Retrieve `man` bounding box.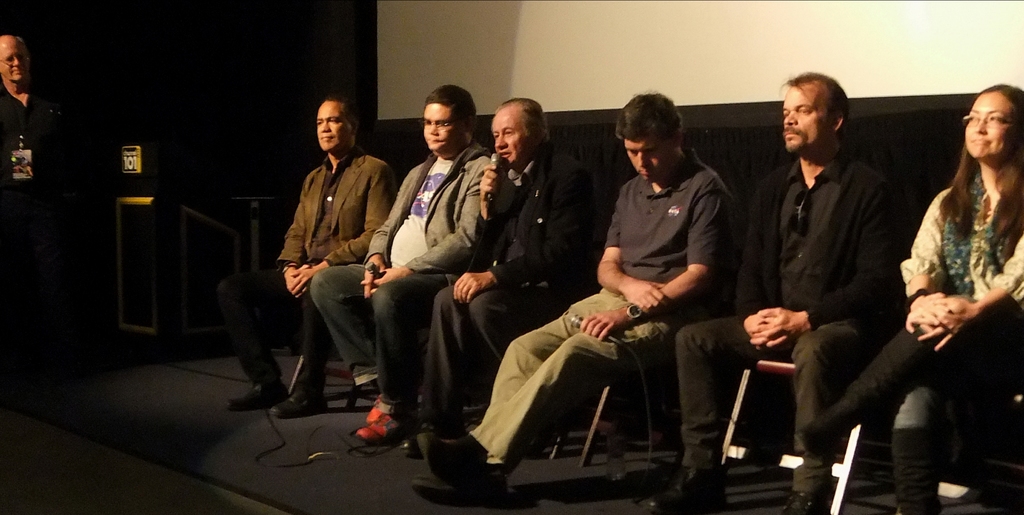
Bounding box: left=413, top=92, right=606, bottom=443.
